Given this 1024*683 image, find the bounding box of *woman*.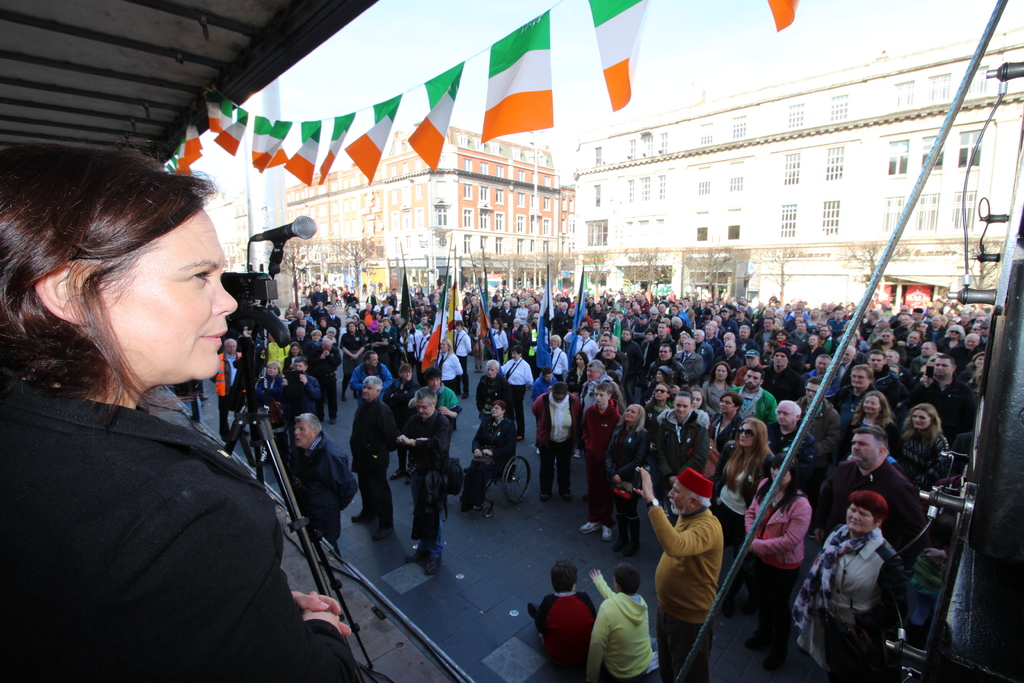
BBox(257, 360, 286, 465).
